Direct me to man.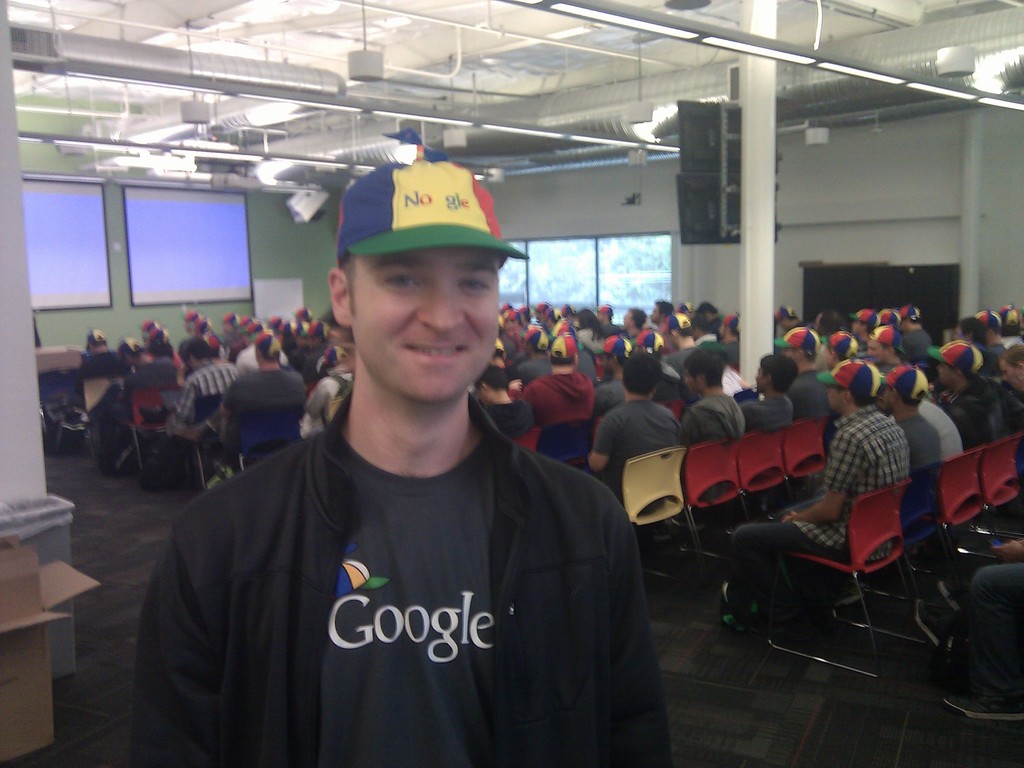
Direction: (897, 303, 934, 356).
